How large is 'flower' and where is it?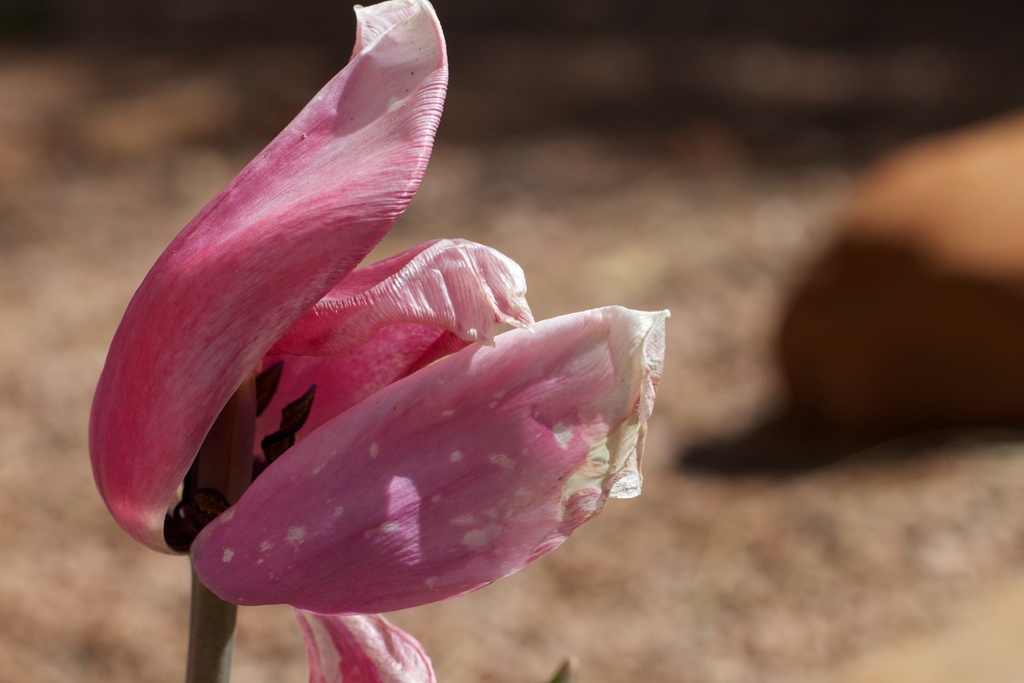
Bounding box: 54,3,678,662.
